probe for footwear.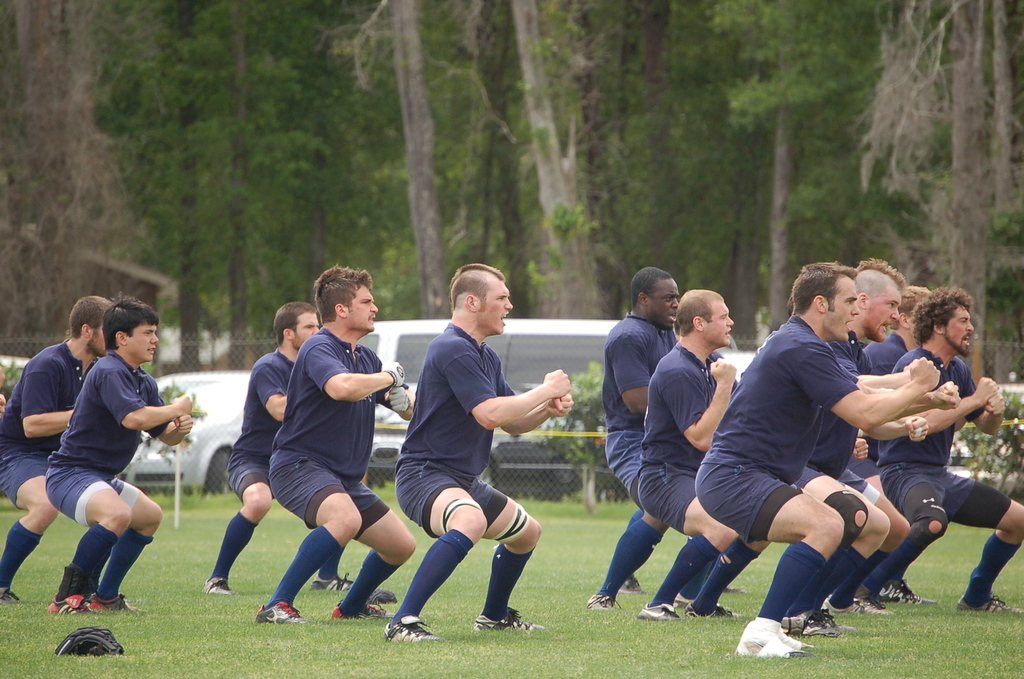
Probe result: [left=475, top=615, right=539, bottom=635].
